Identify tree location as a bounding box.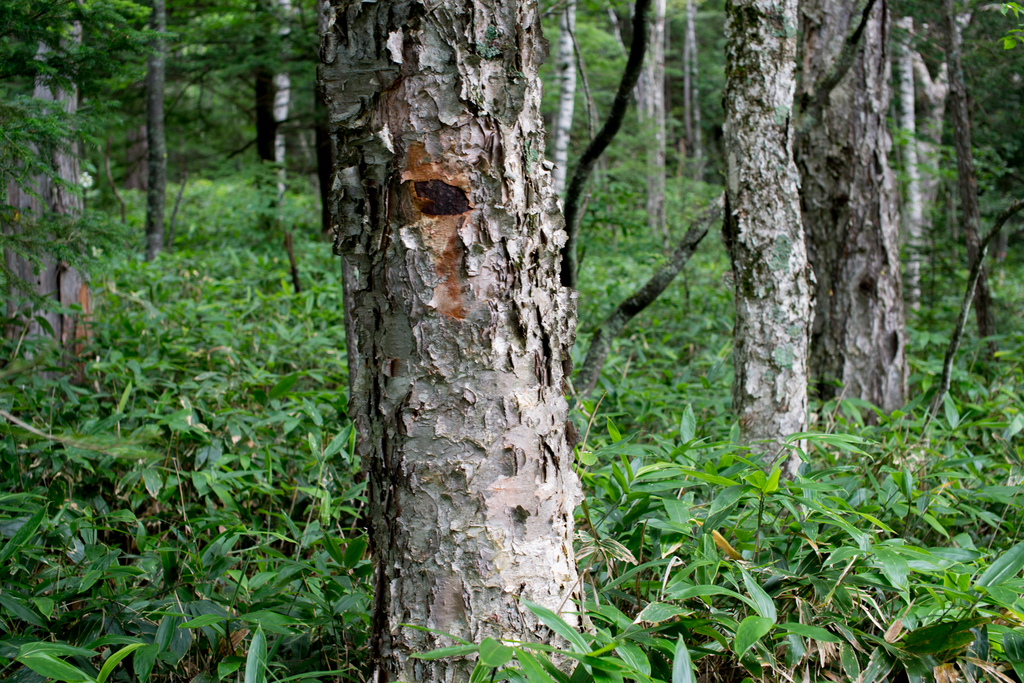
[552,0,583,199].
